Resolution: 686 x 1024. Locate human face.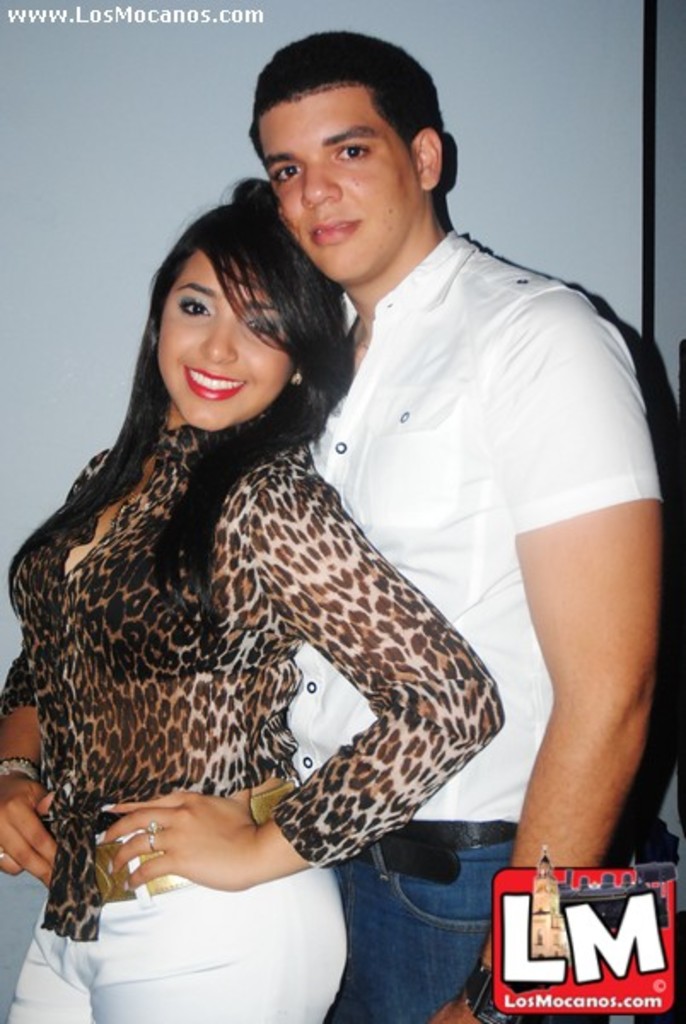
bbox=[150, 247, 288, 427].
